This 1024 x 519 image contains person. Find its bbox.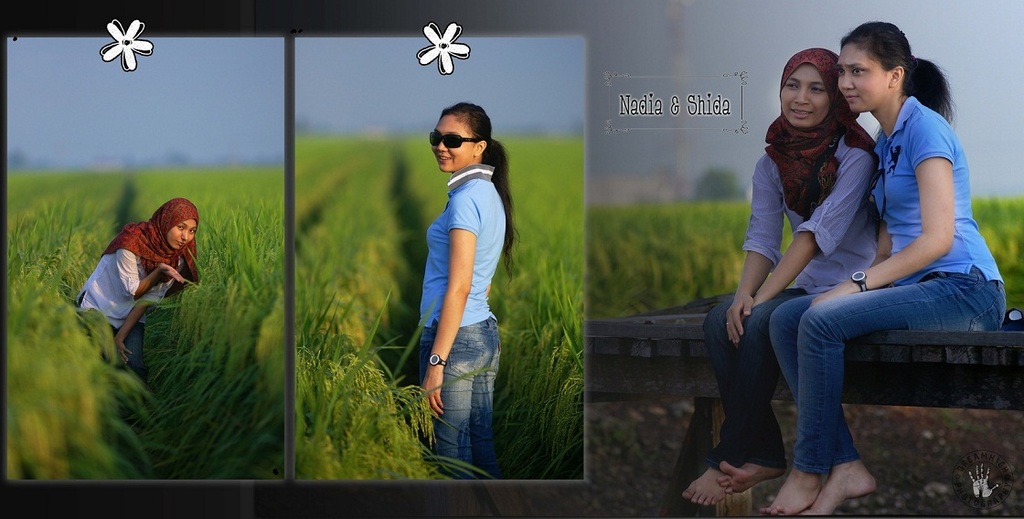
[769,22,1008,518].
